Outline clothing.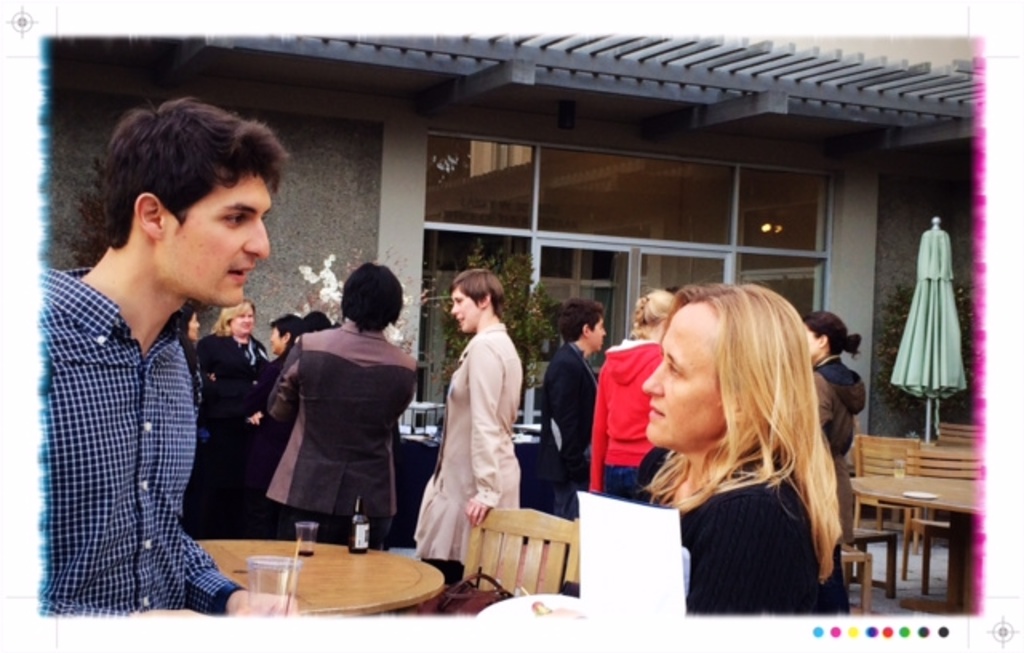
Outline: (left=803, top=357, right=869, bottom=552).
